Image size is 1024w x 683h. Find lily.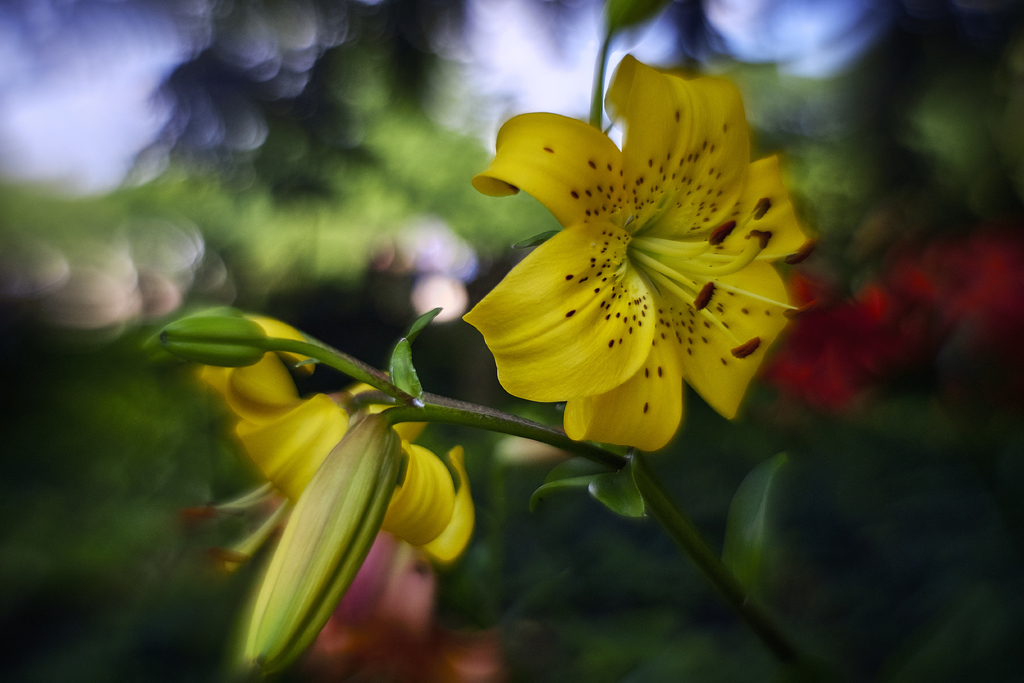
{"left": 462, "top": 50, "right": 824, "bottom": 454}.
